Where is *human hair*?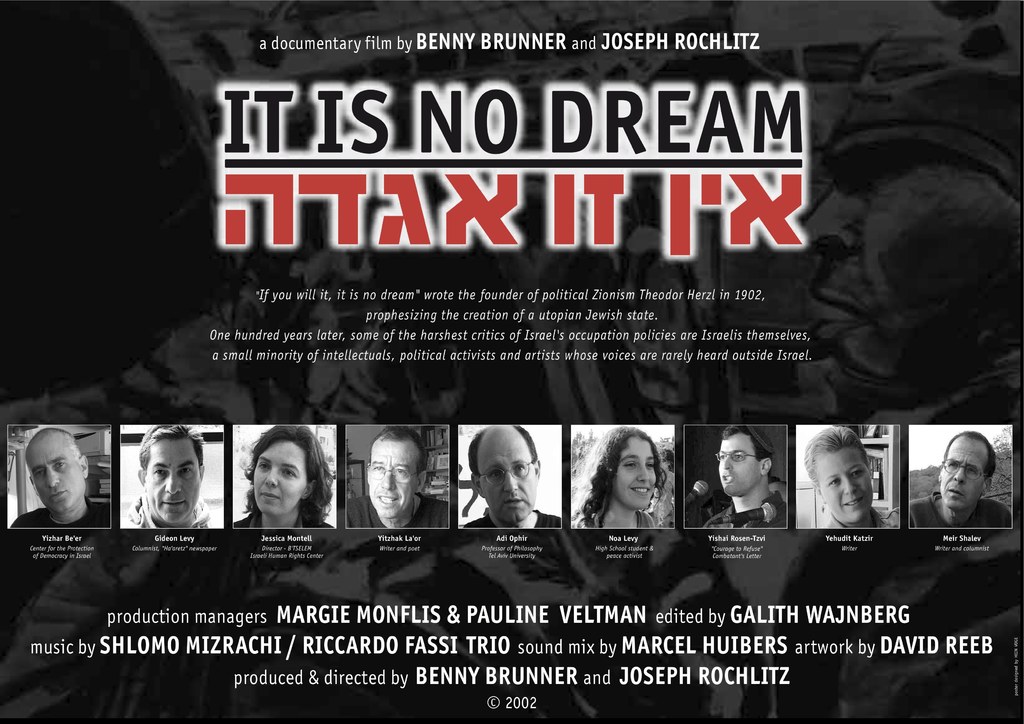
detection(136, 421, 204, 478).
